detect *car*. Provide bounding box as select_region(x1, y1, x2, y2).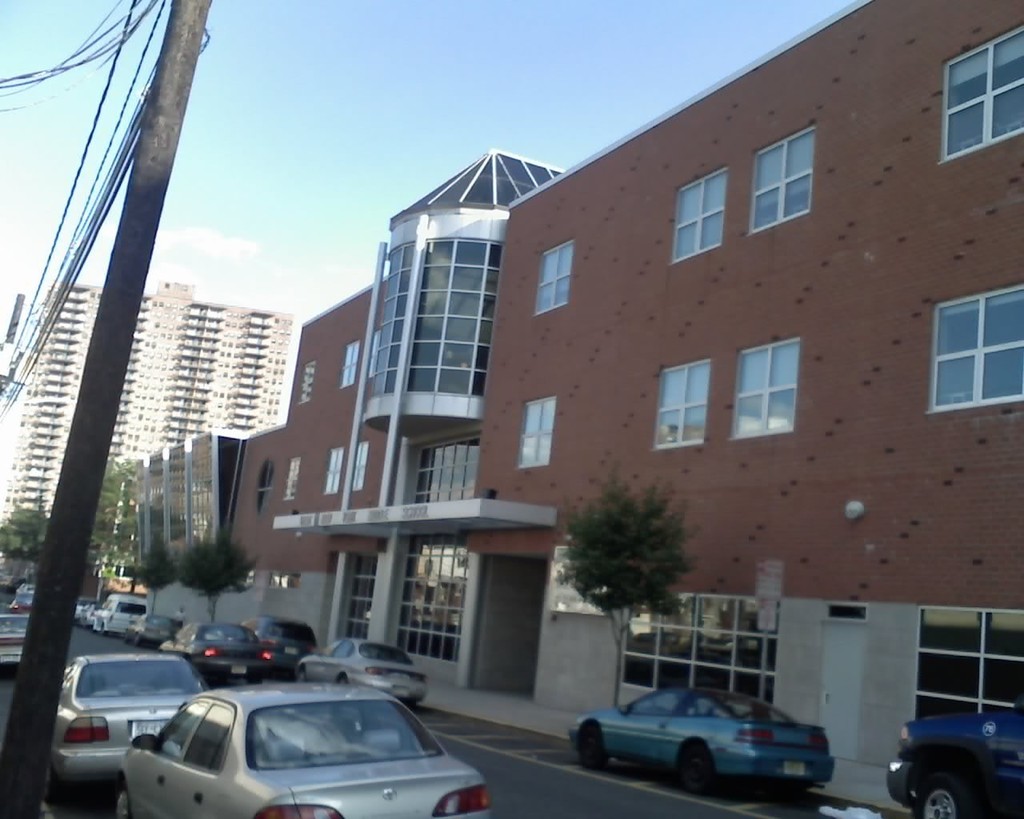
select_region(565, 679, 834, 801).
